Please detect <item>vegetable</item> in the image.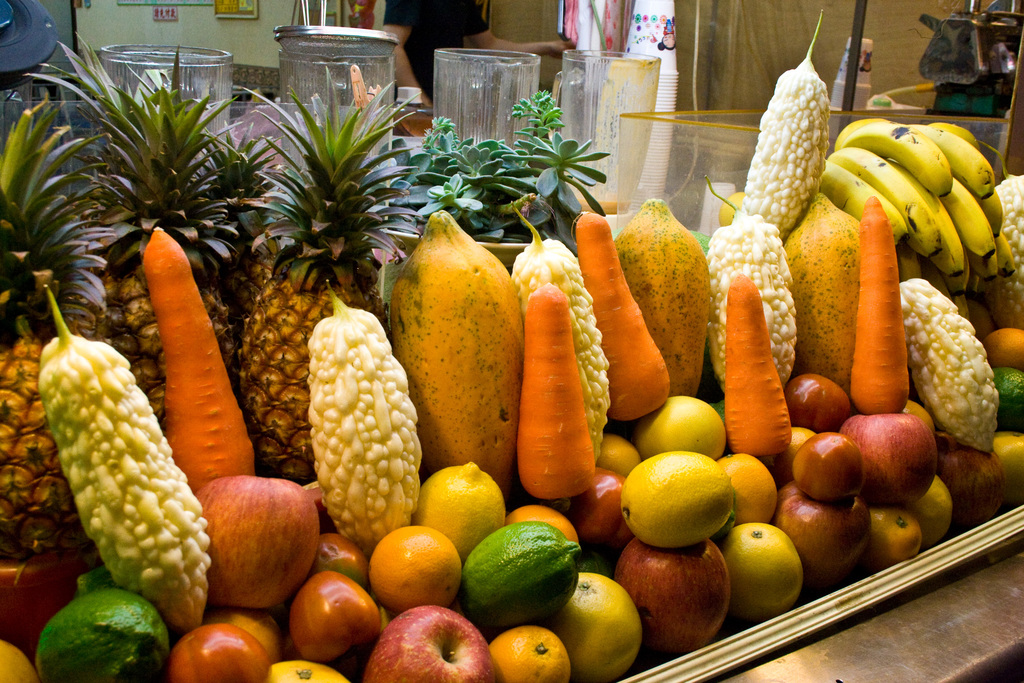
[left=141, top=226, right=255, bottom=494].
